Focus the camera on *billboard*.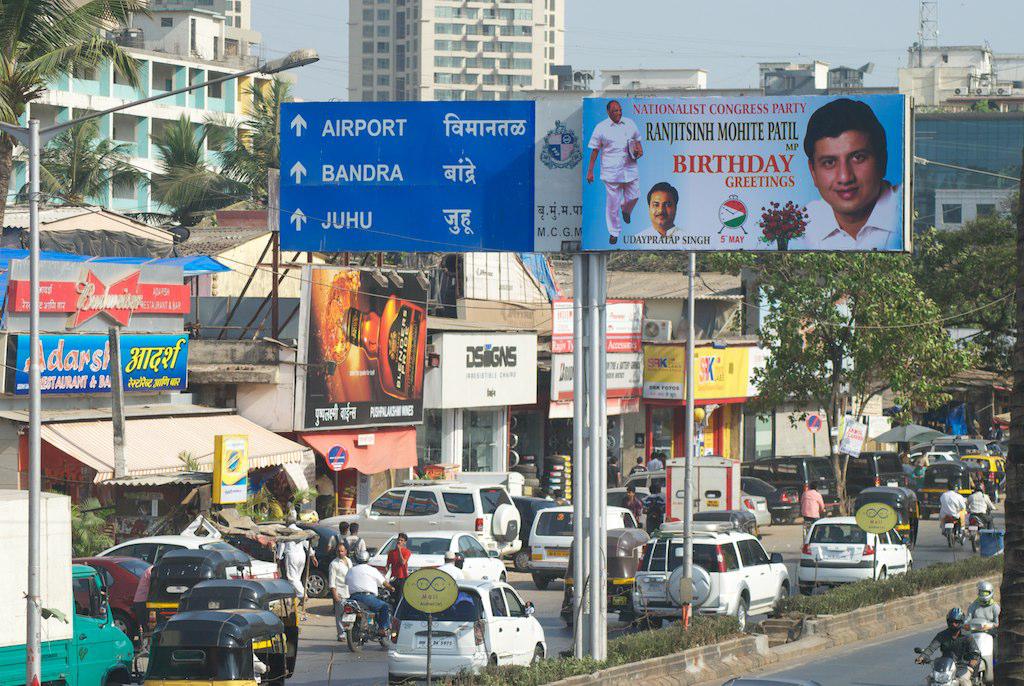
Focus region: BBox(13, 335, 184, 387).
